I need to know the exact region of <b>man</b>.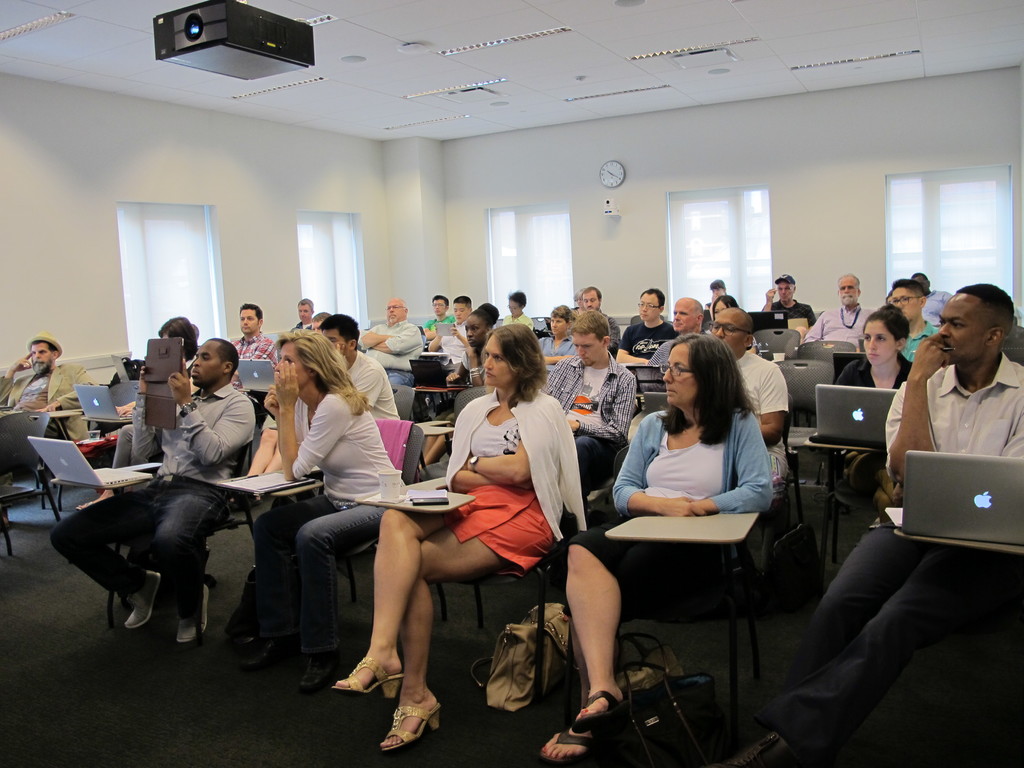
Region: BBox(704, 308, 796, 507).
